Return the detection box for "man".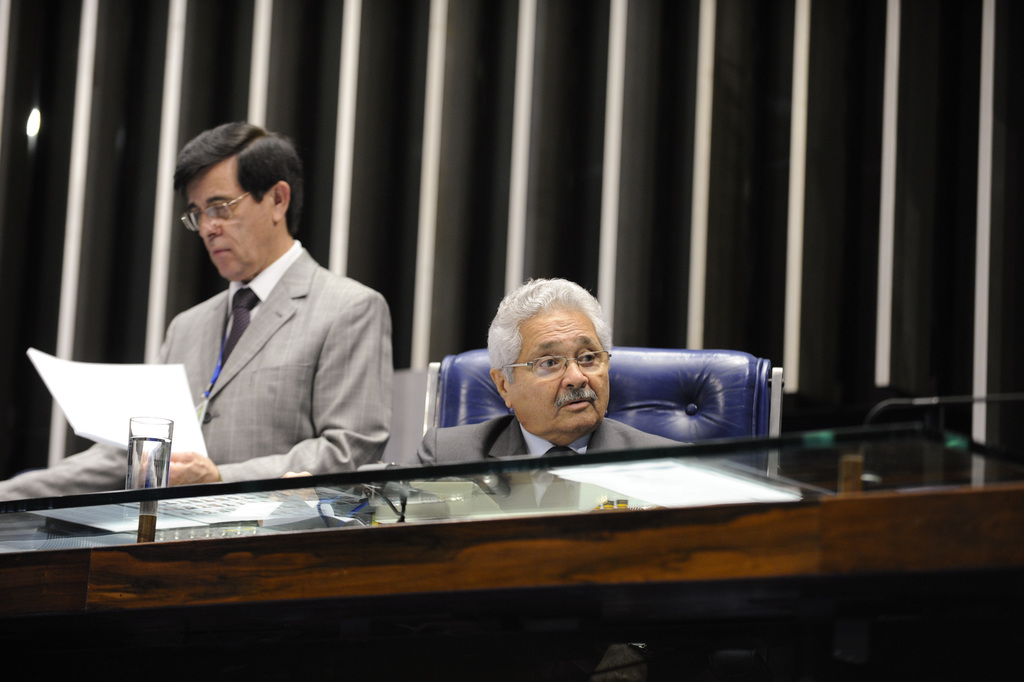
412:273:700:517.
